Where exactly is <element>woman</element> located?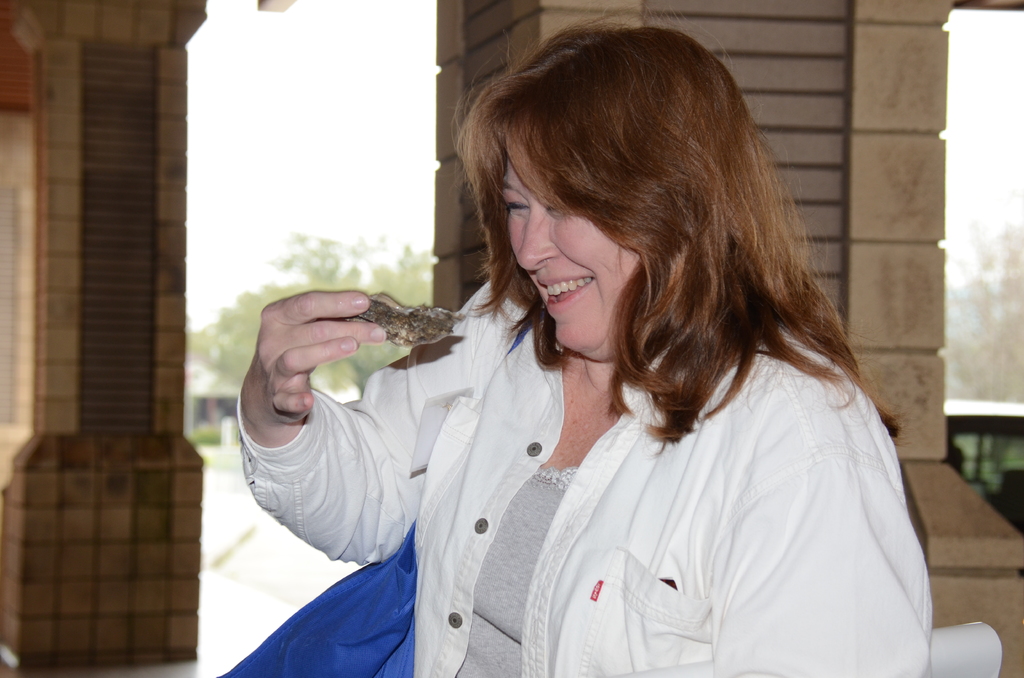
Its bounding box is rect(228, 8, 940, 677).
